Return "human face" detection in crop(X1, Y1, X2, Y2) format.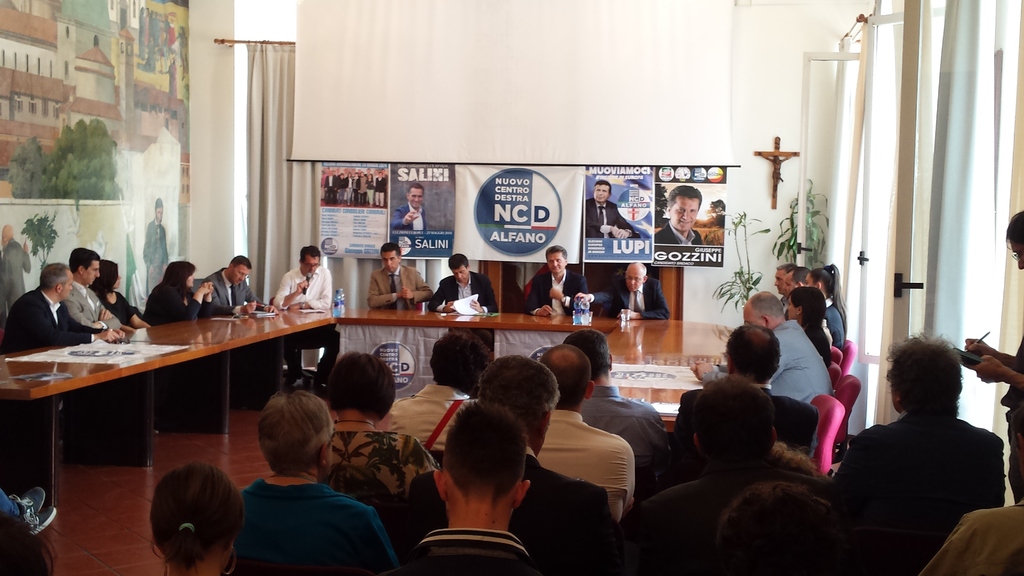
crop(622, 267, 646, 292).
